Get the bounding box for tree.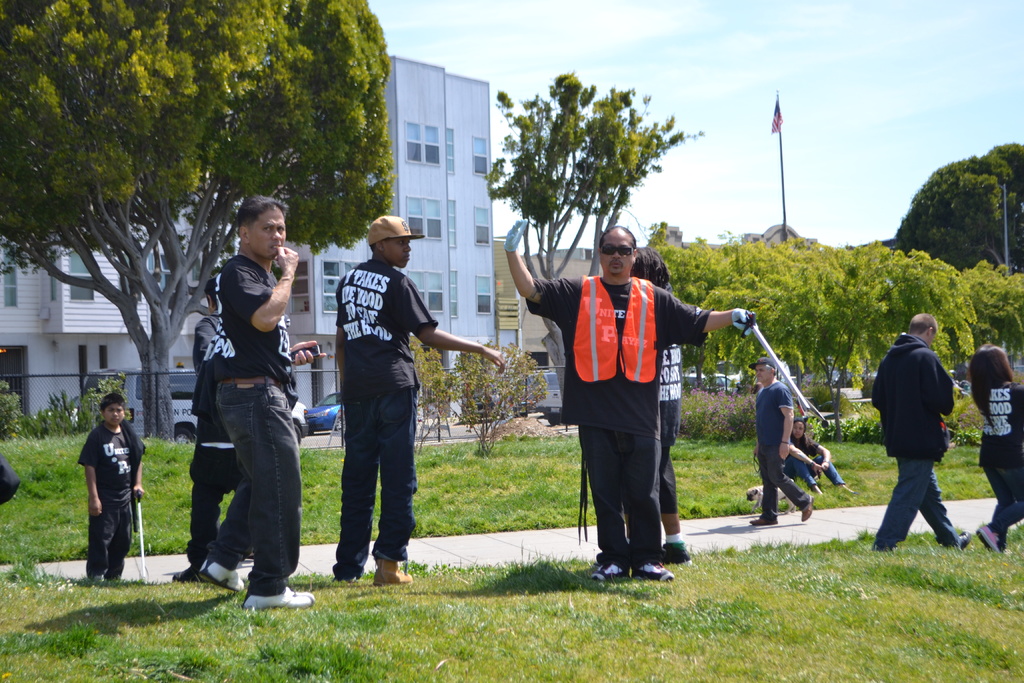
pyautogui.locateOnScreen(893, 141, 1023, 283).
